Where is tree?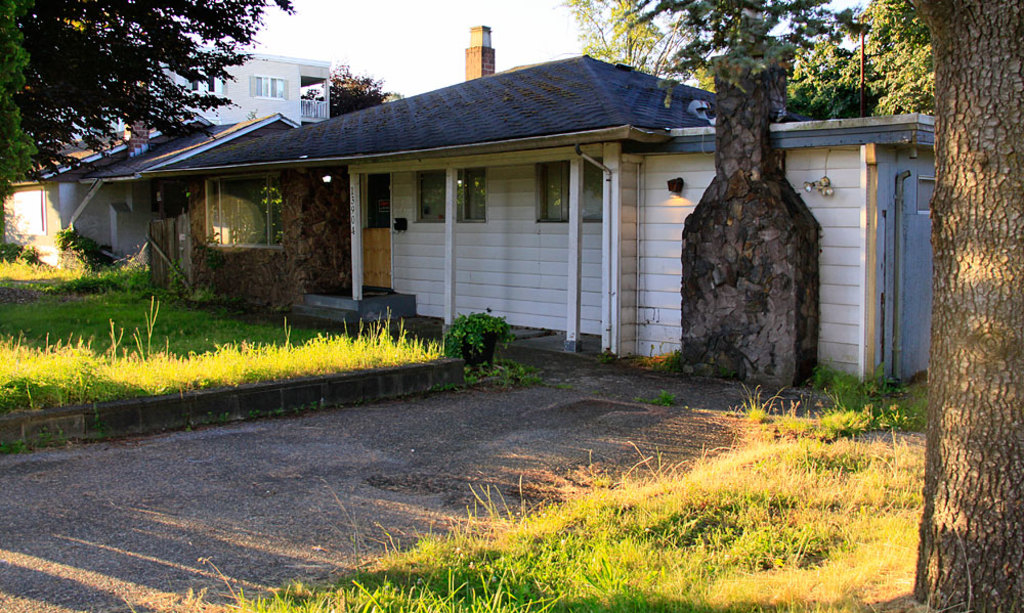
bbox=[0, 0, 42, 206].
